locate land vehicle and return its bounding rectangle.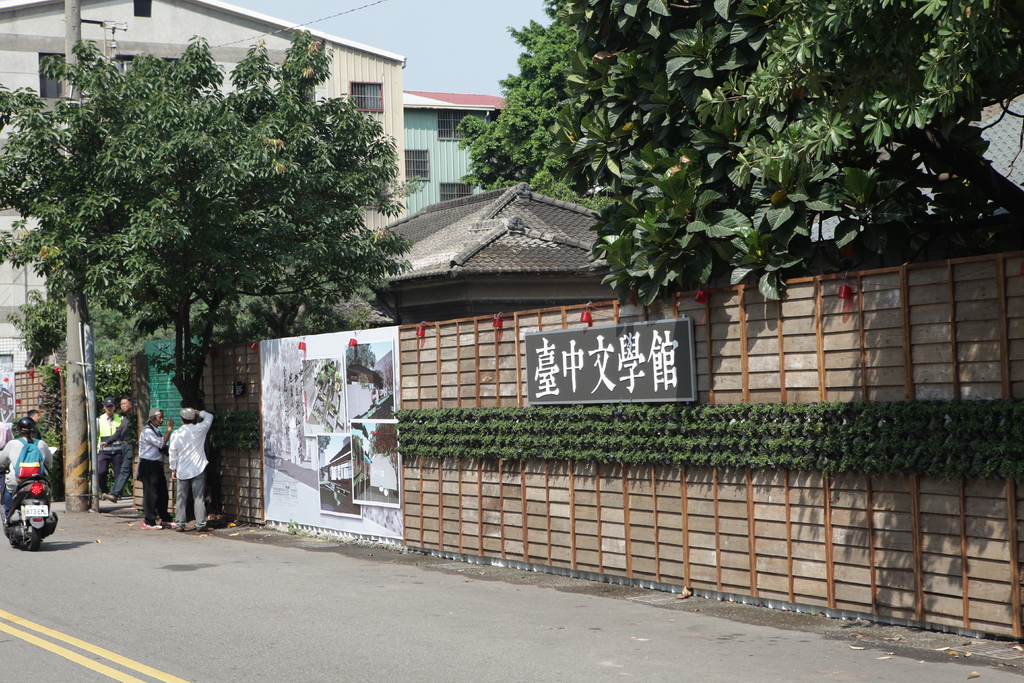
bbox(0, 470, 57, 561).
